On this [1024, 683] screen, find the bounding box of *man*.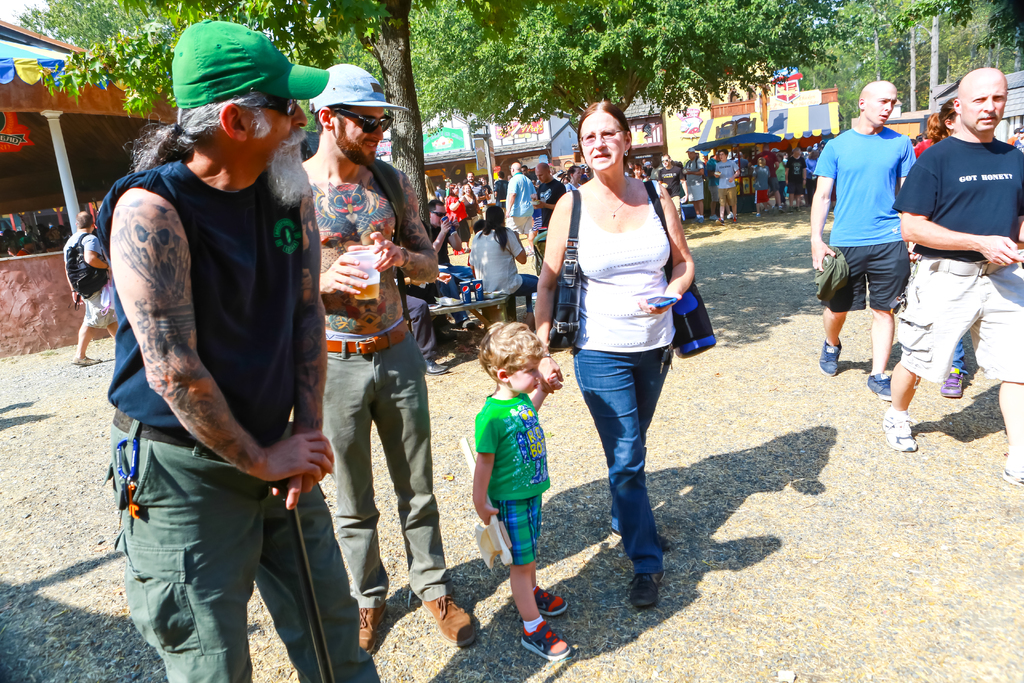
Bounding box: BBox(503, 161, 538, 240).
